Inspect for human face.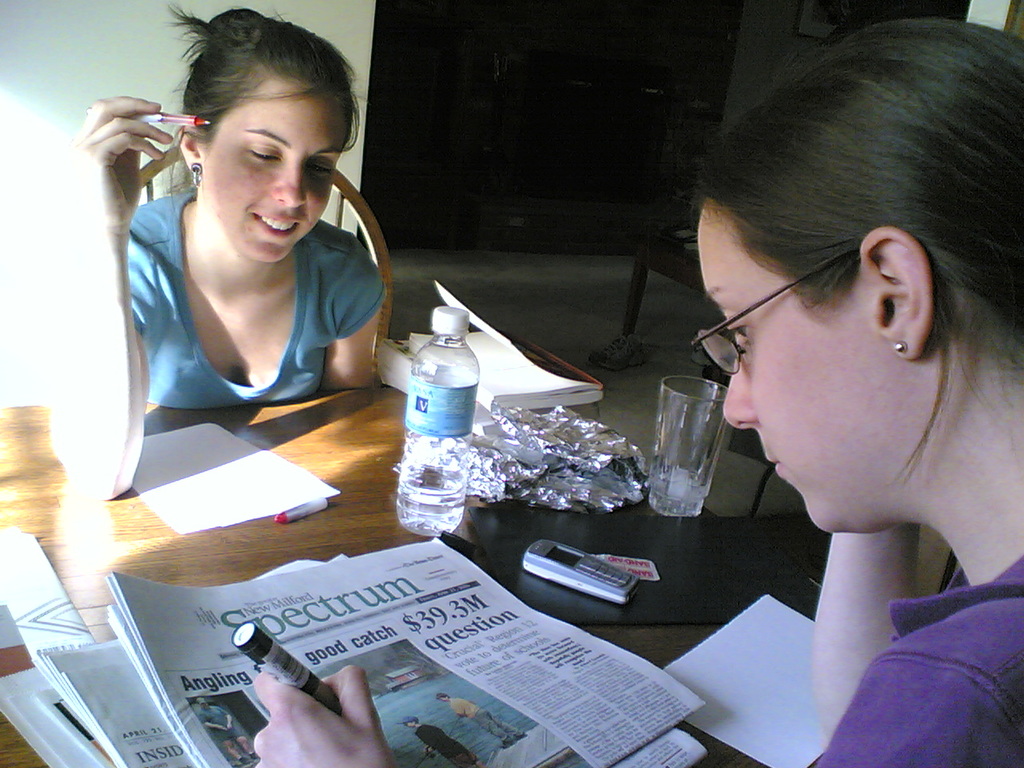
Inspection: [left=203, top=75, right=351, bottom=266].
